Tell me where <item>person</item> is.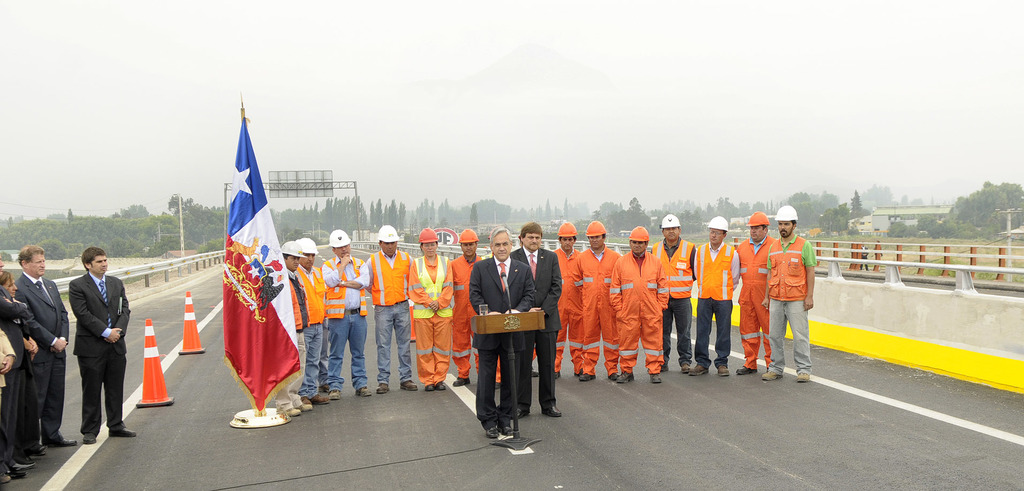
<item>person</item> is at l=695, t=213, r=740, b=377.
